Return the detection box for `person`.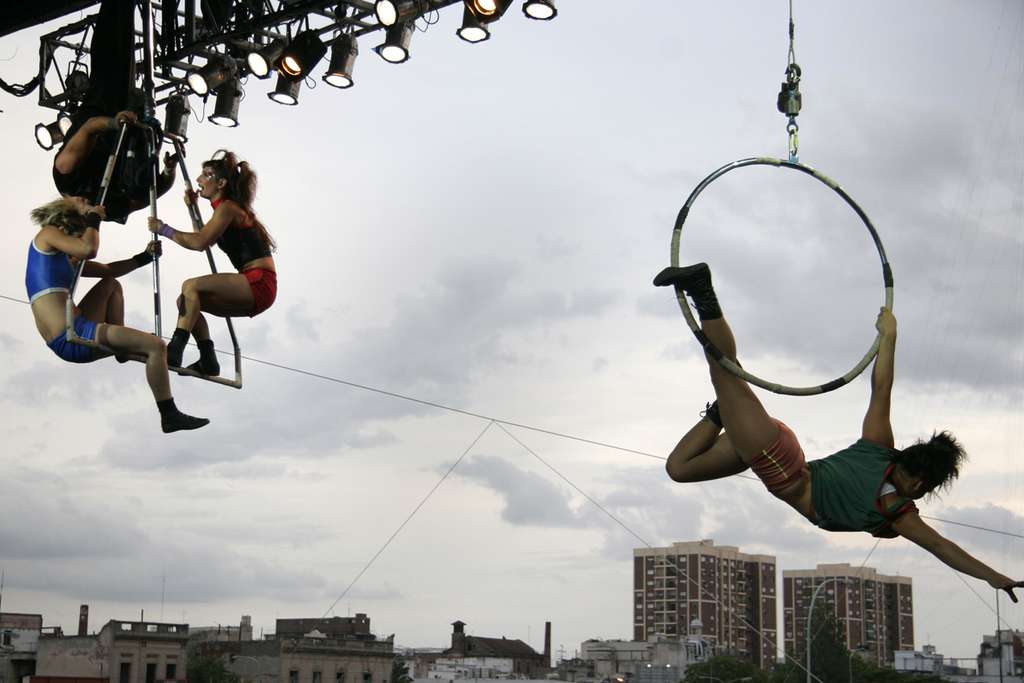
left=641, top=272, right=1023, bottom=600.
